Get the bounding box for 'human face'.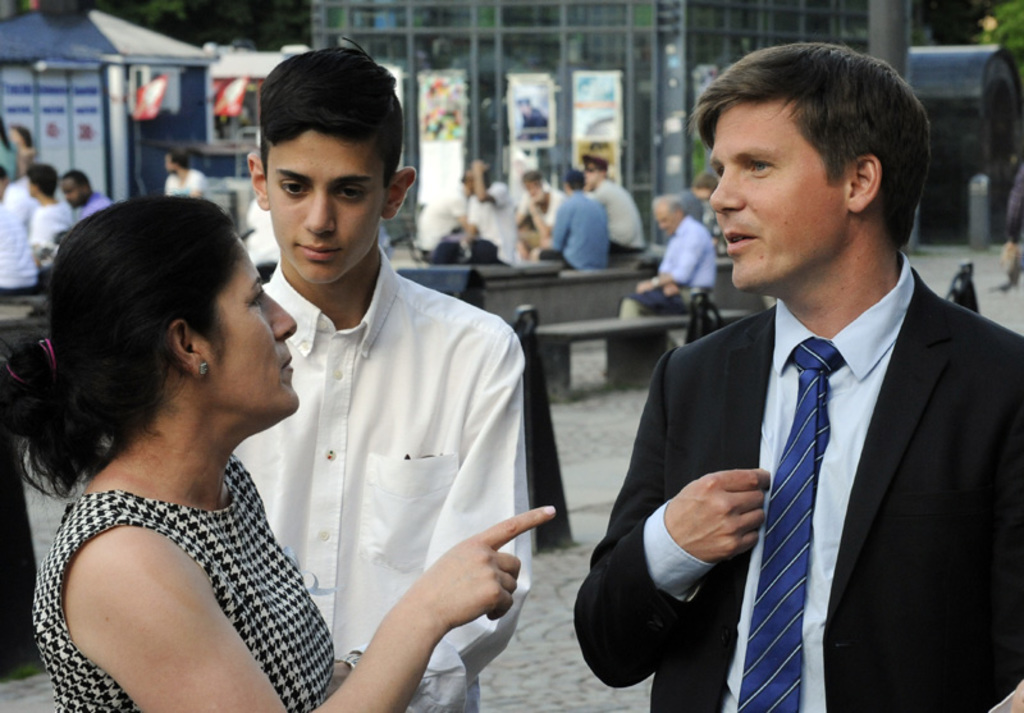
(x1=164, y1=152, x2=174, y2=170).
